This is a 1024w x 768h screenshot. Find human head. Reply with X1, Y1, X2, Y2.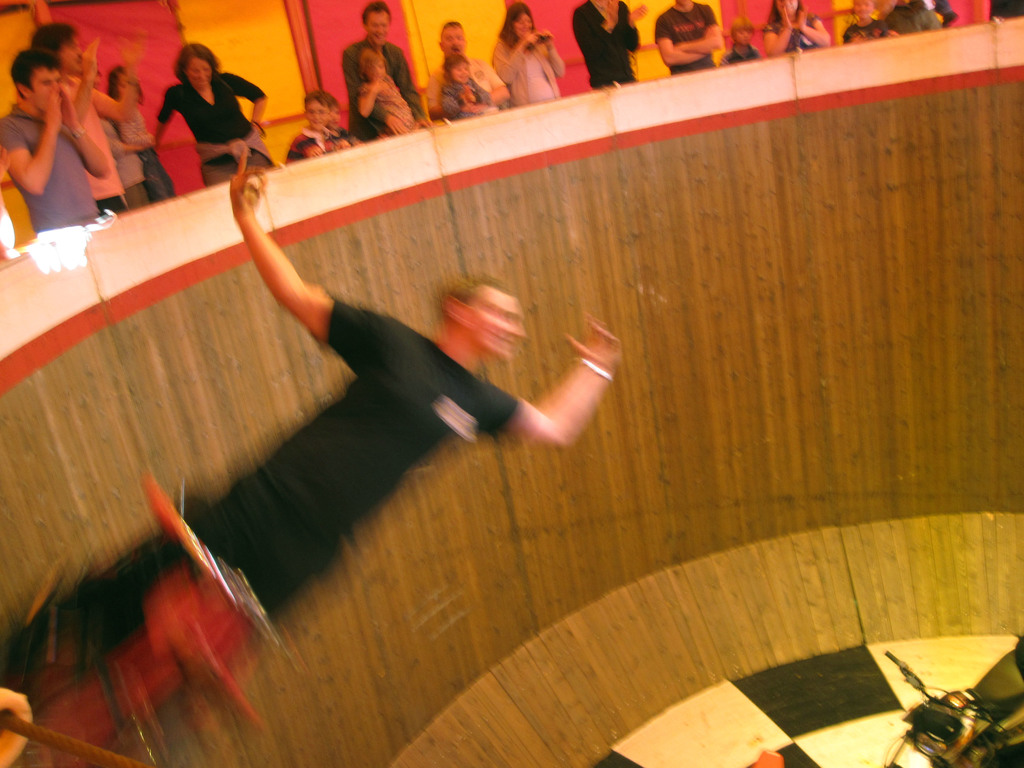
445, 53, 468, 82.
